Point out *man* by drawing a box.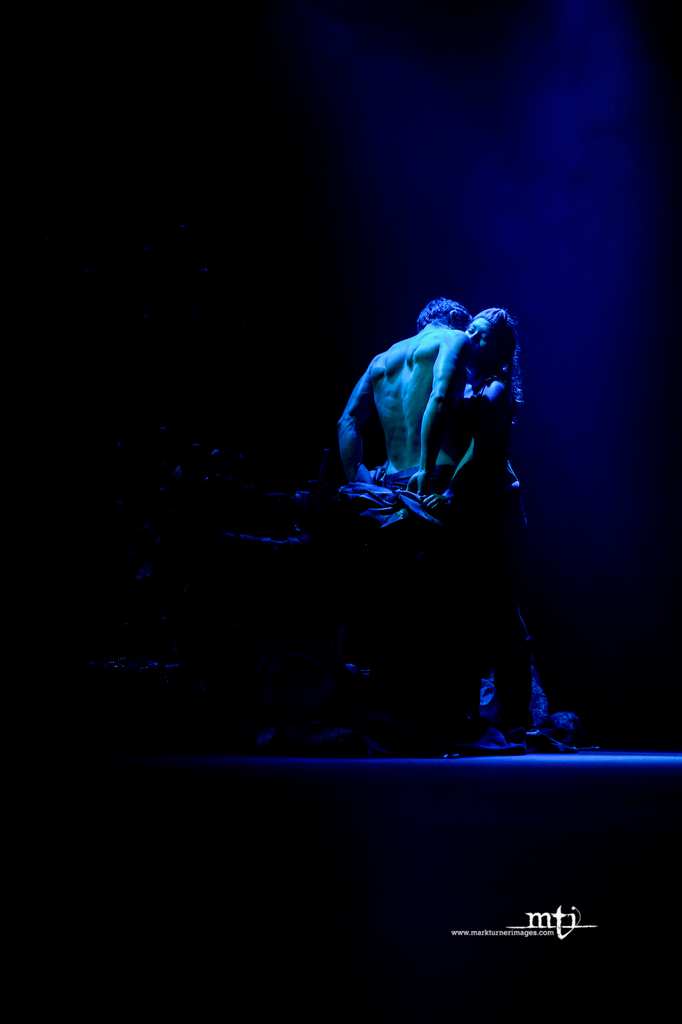
(left=337, top=293, right=522, bottom=761).
